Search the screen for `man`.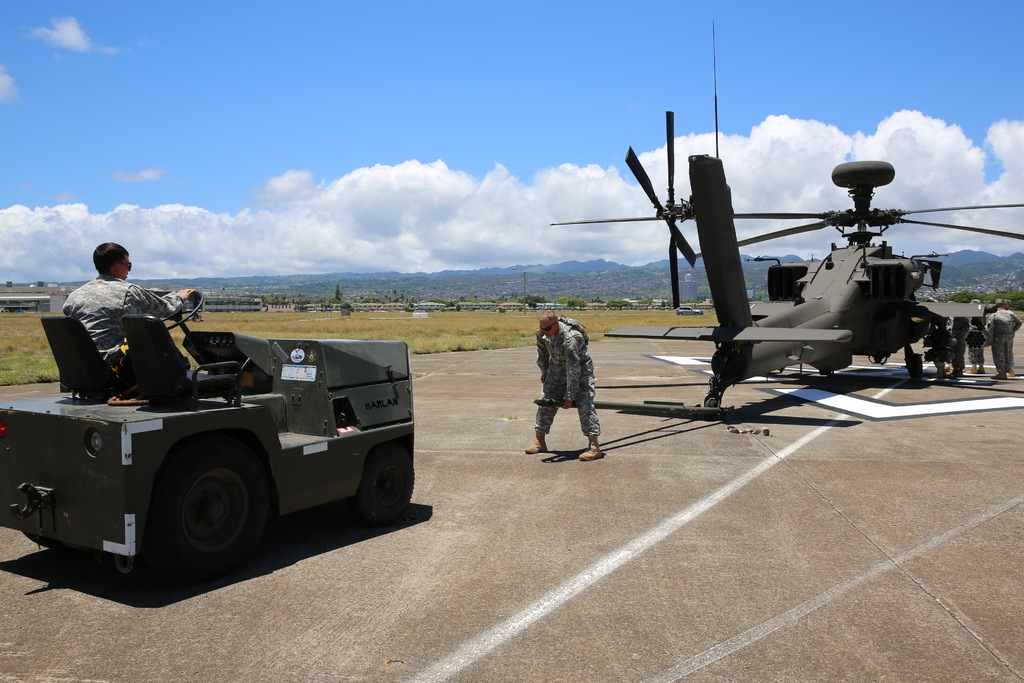
Found at l=525, t=309, r=604, b=461.
